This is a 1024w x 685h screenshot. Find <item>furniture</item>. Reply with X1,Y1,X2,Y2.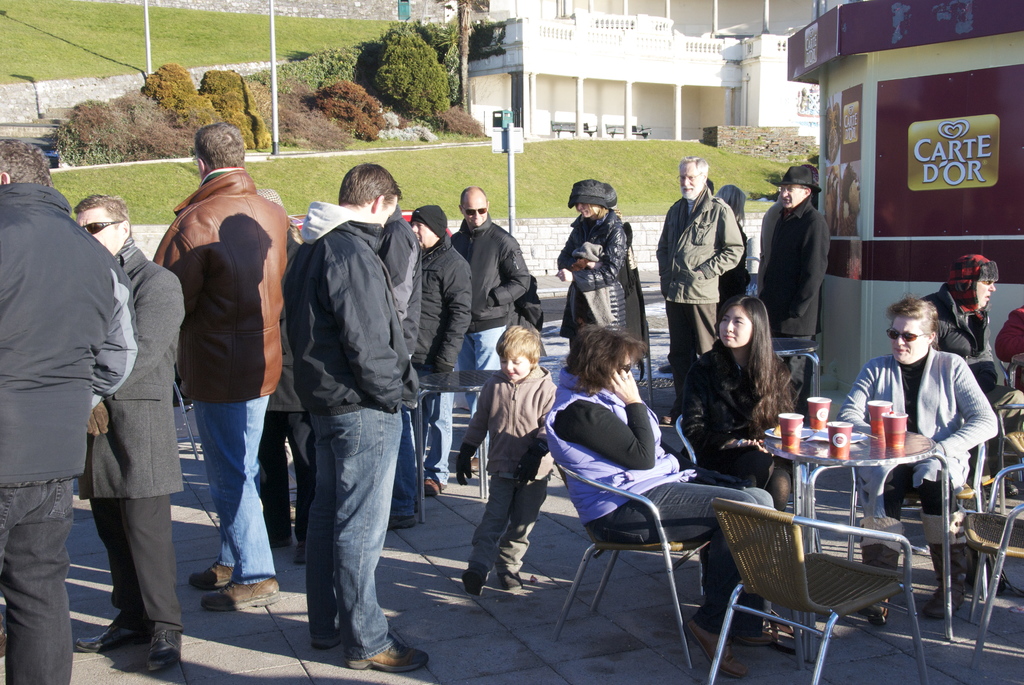
745,255,761,297.
